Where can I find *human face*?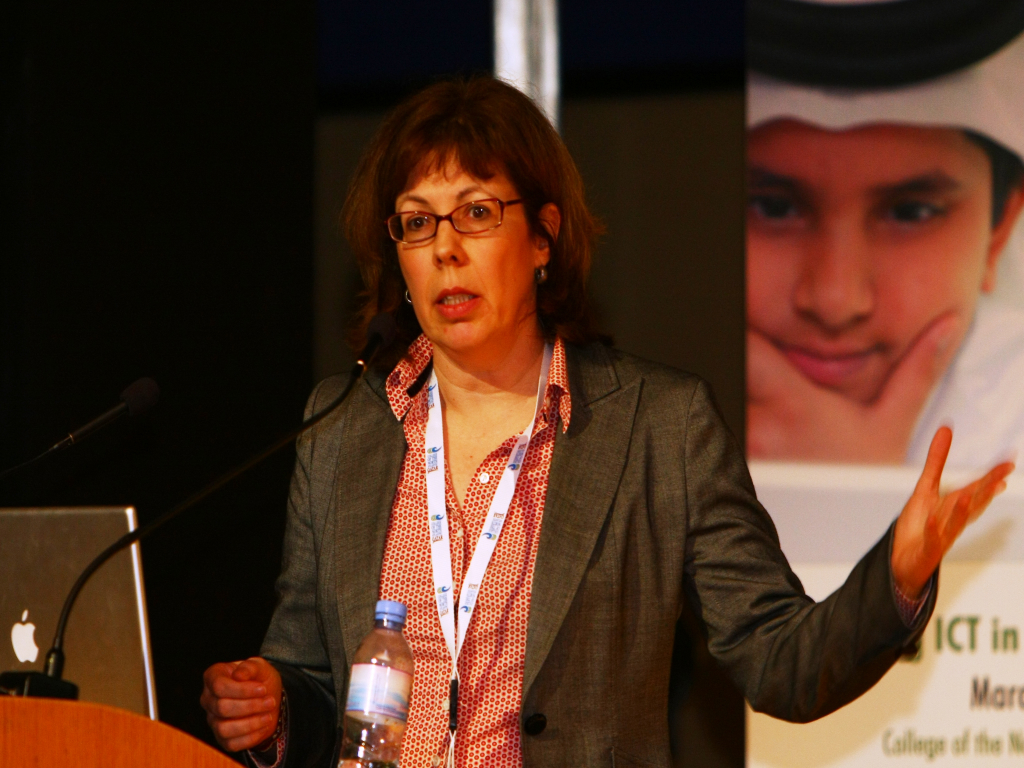
You can find it at <bbox>402, 155, 535, 350</bbox>.
